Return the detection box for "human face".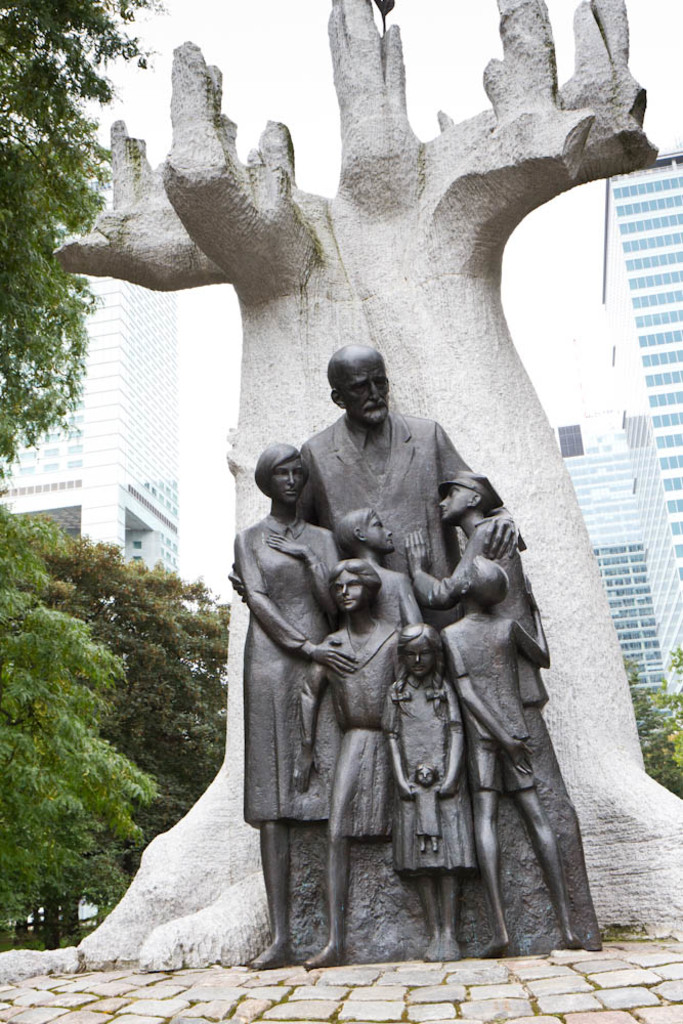
l=402, t=643, r=434, b=674.
